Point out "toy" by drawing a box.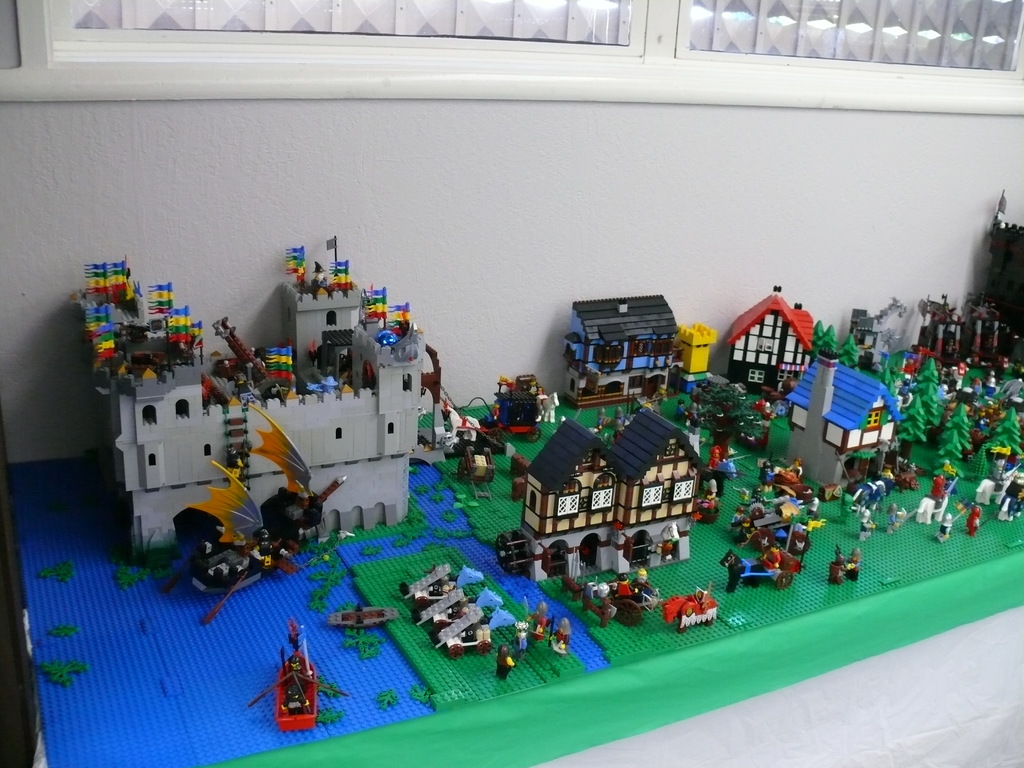
(x1=685, y1=330, x2=726, y2=383).
